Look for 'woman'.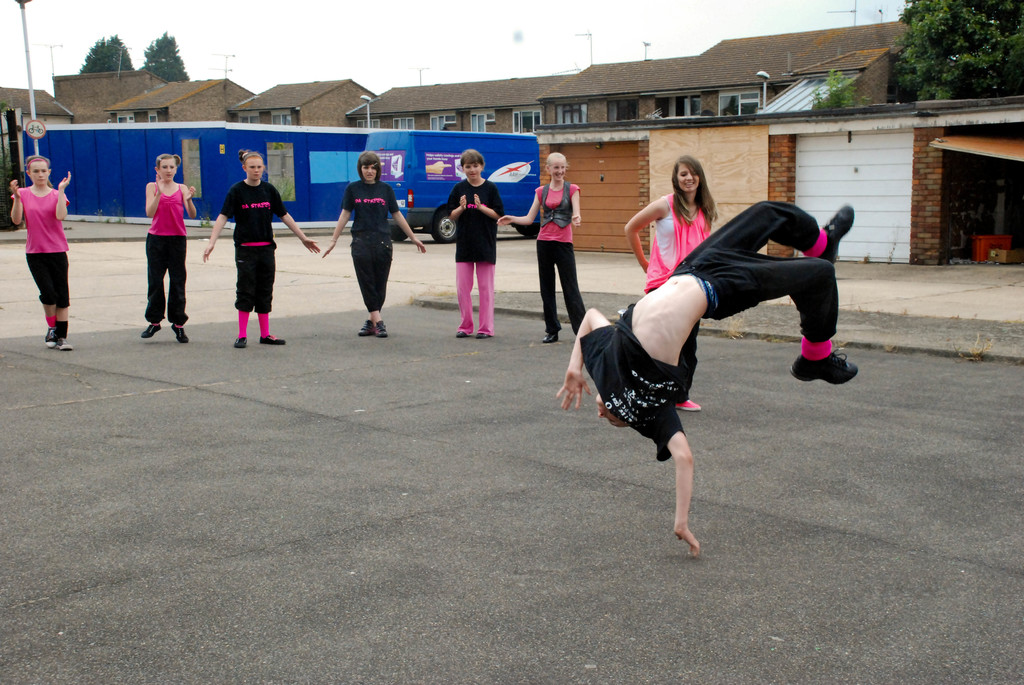
Found: x1=495 y1=151 x2=588 y2=346.
